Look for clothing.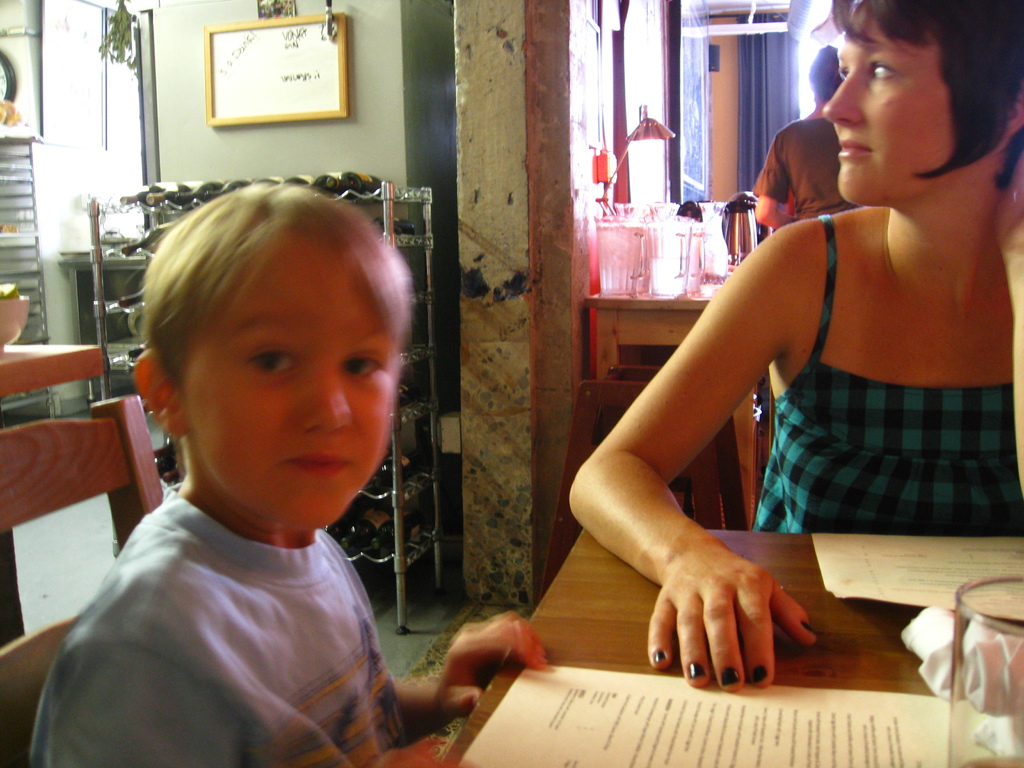
Found: [752, 121, 835, 218].
